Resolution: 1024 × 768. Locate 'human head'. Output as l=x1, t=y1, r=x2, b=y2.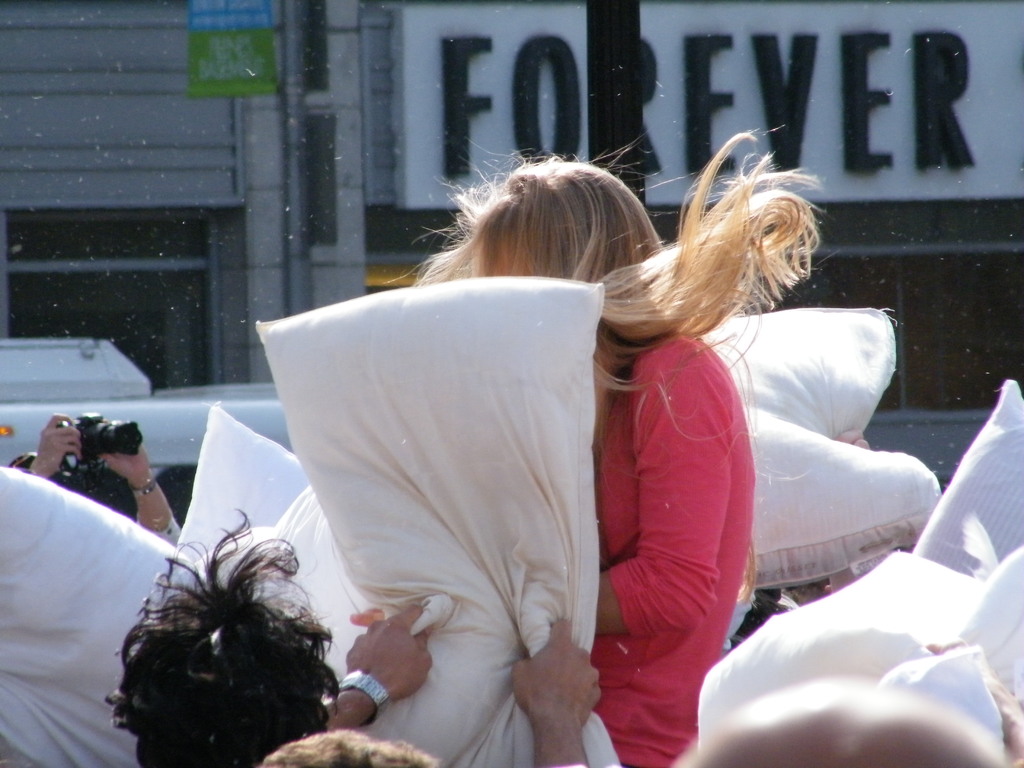
l=263, t=728, r=438, b=767.
